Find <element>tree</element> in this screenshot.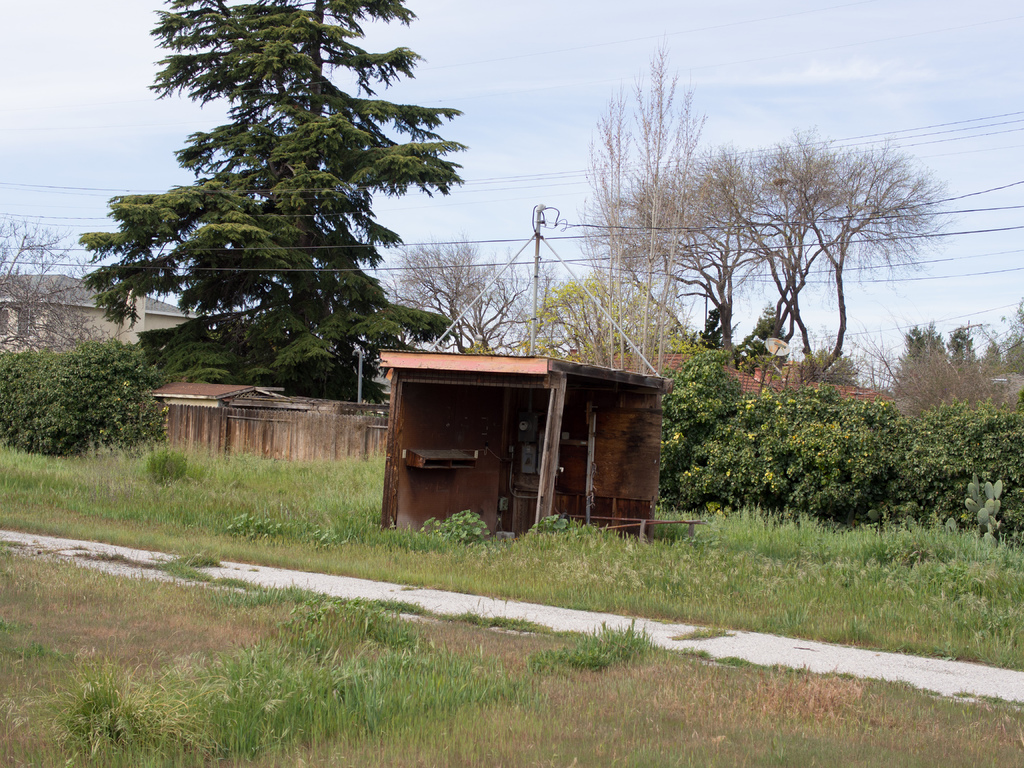
The bounding box for <element>tree</element> is detection(579, 40, 715, 388).
